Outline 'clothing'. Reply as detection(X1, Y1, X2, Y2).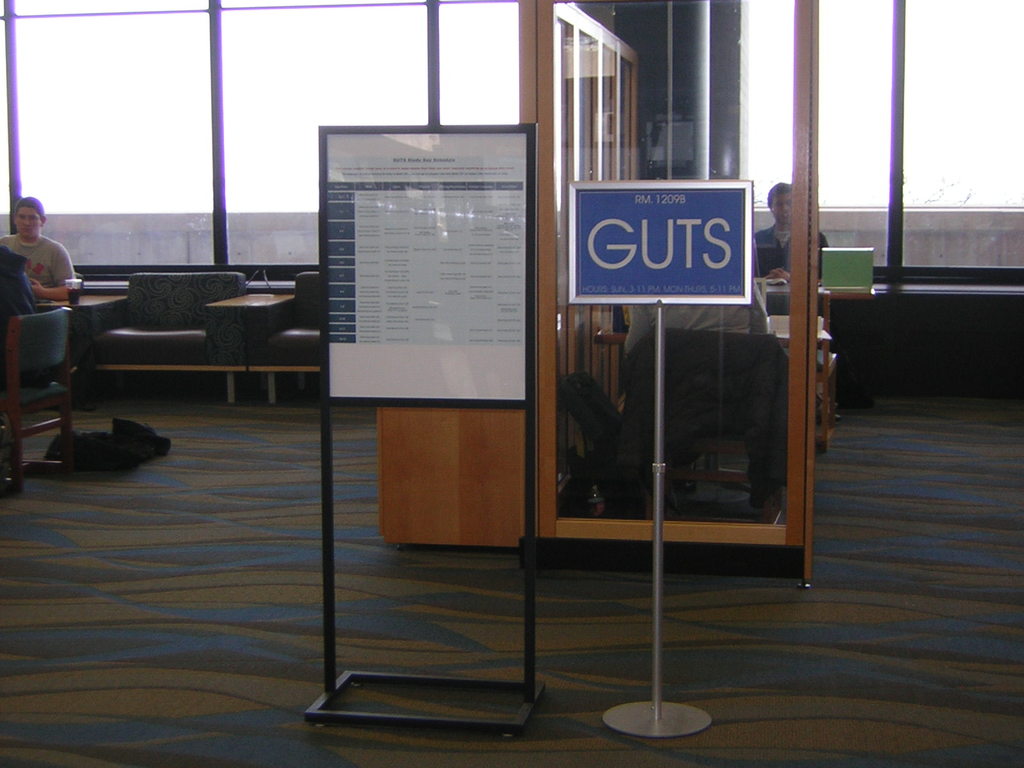
detection(620, 282, 767, 345).
